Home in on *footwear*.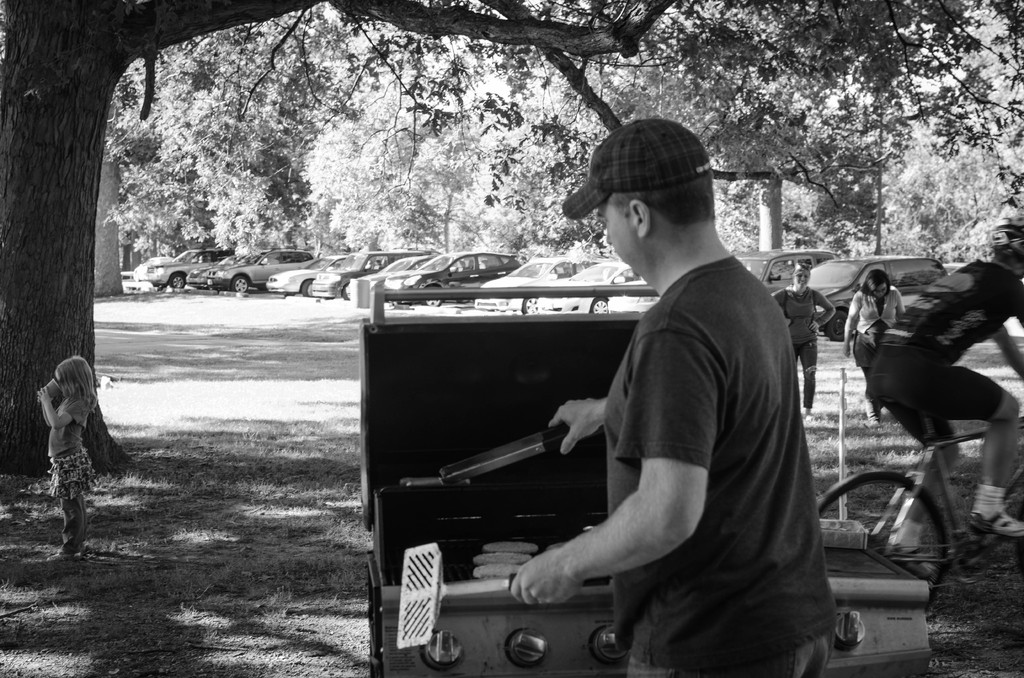
Homed in at {"x1": 964, "y1": 509, "x2": 1023, "y2": 540}.
